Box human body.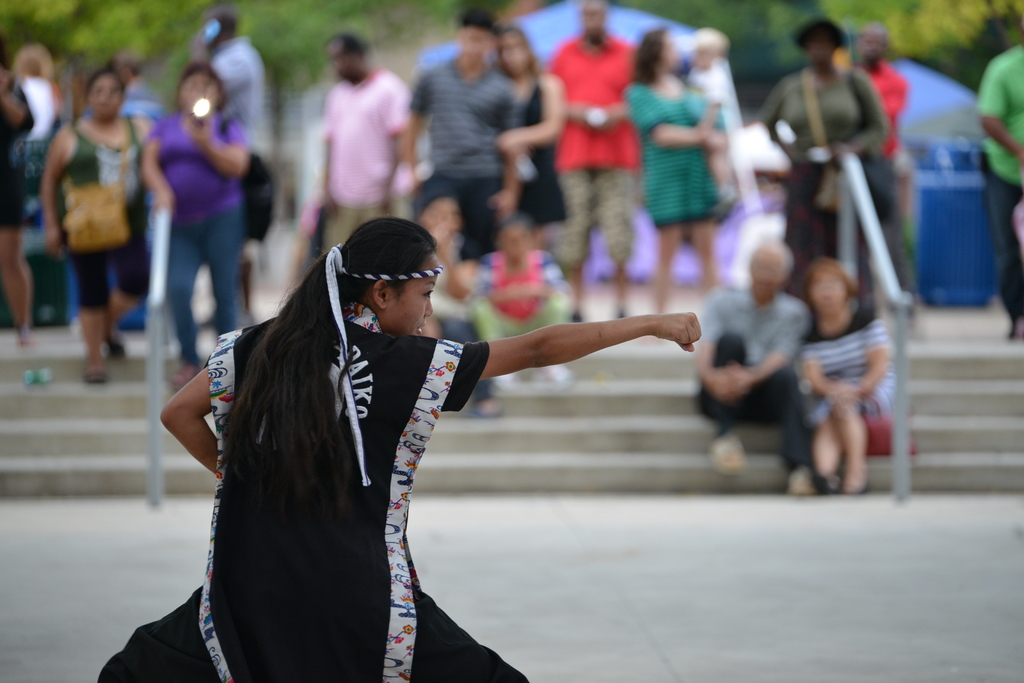
detection(143, 61, 248, 384).
